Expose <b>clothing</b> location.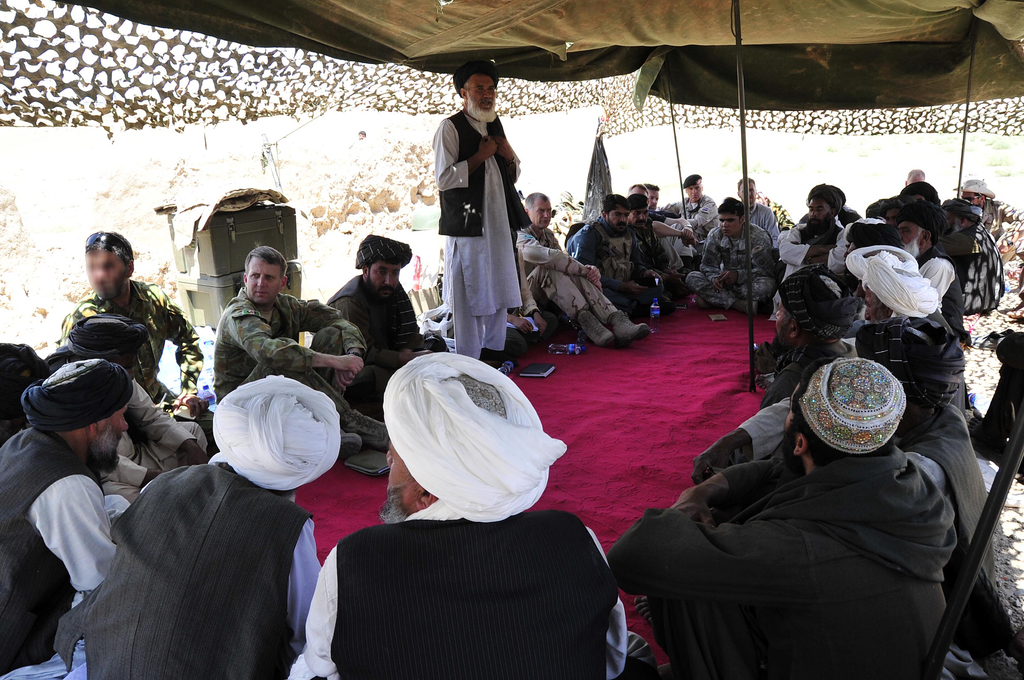
Exposed at left=433, top=76, right=543, bottom=358.
